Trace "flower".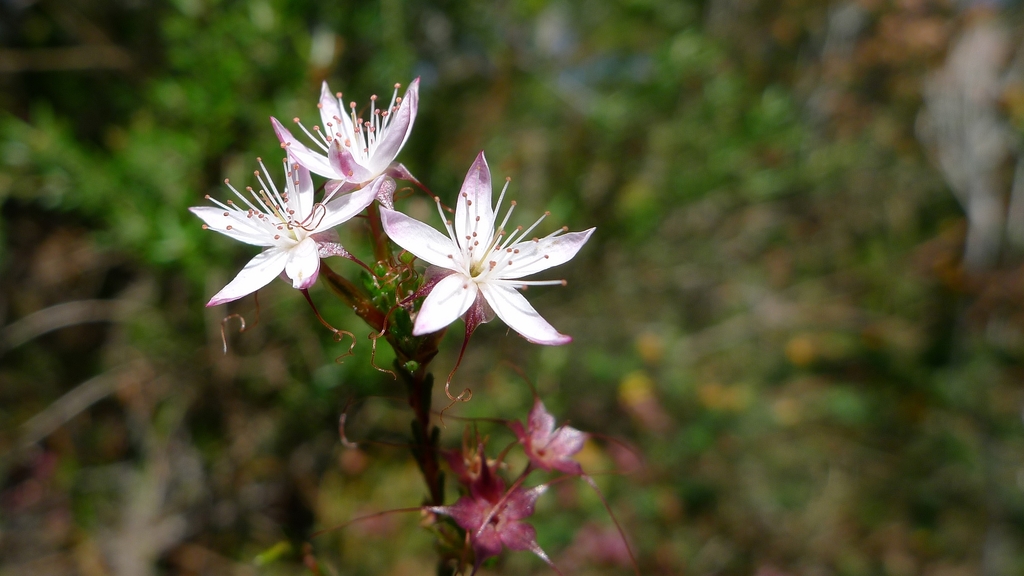
Traced to 180, 137, 373, 318.
